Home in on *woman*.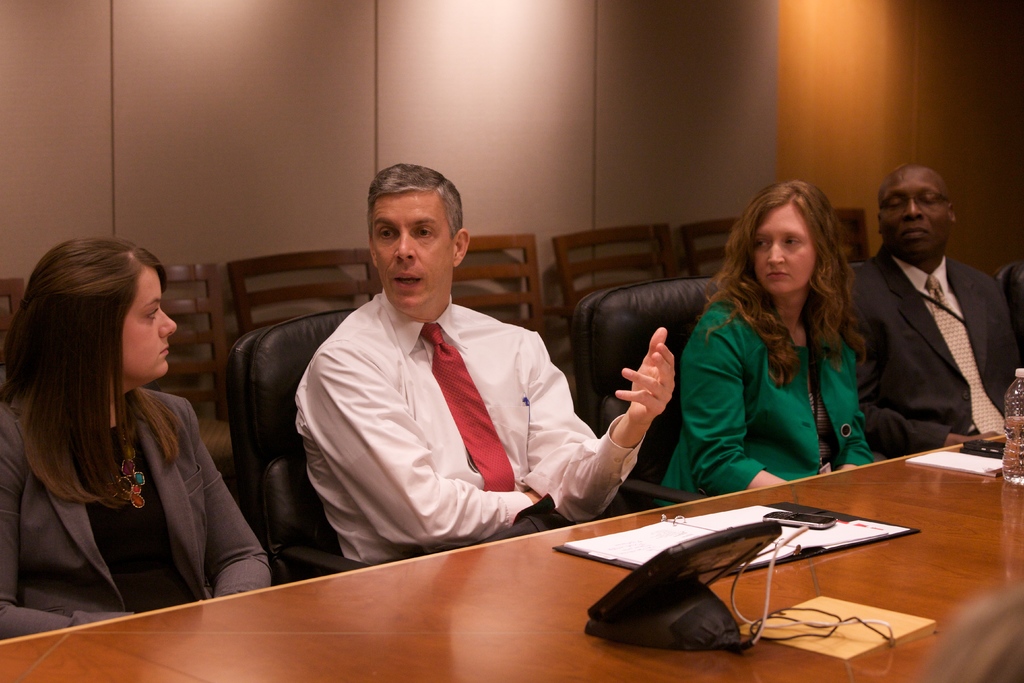
Homed in at 655/174/885/507.
